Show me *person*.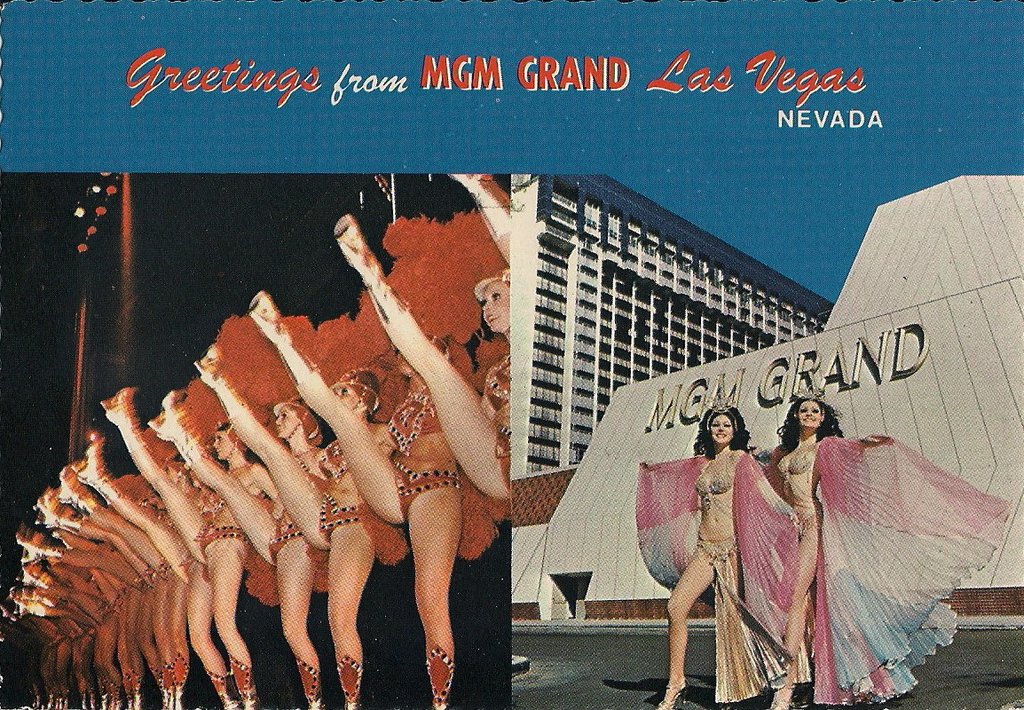
*person* is here: l=666, t=395, r=789, b=696.
